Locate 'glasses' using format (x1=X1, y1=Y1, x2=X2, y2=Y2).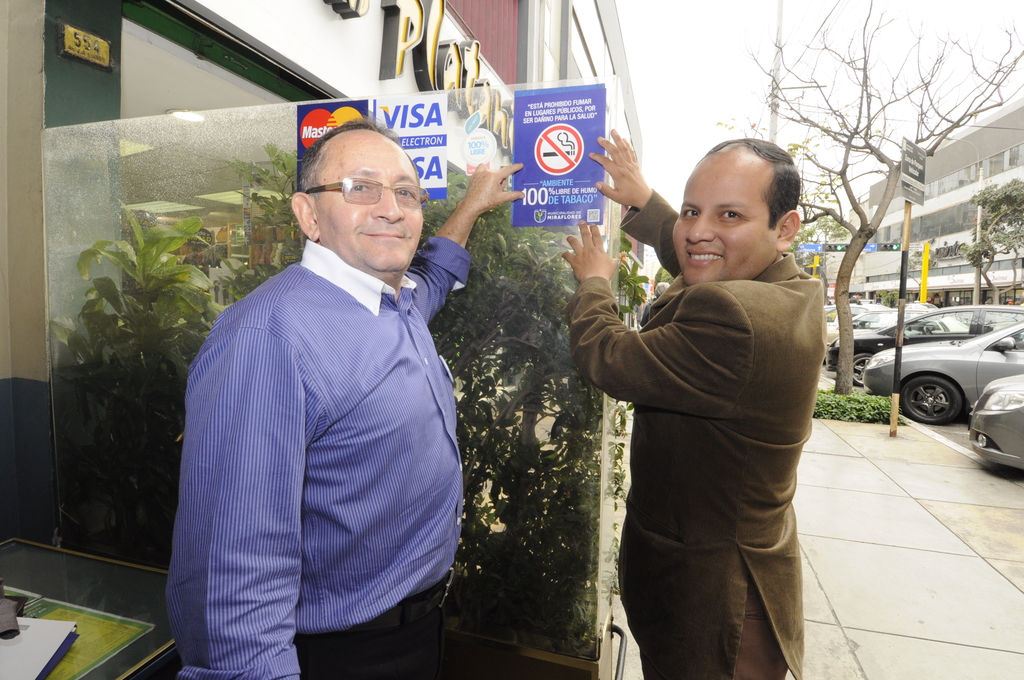
(x1=305, y1=176, x2=429, y2=209).
